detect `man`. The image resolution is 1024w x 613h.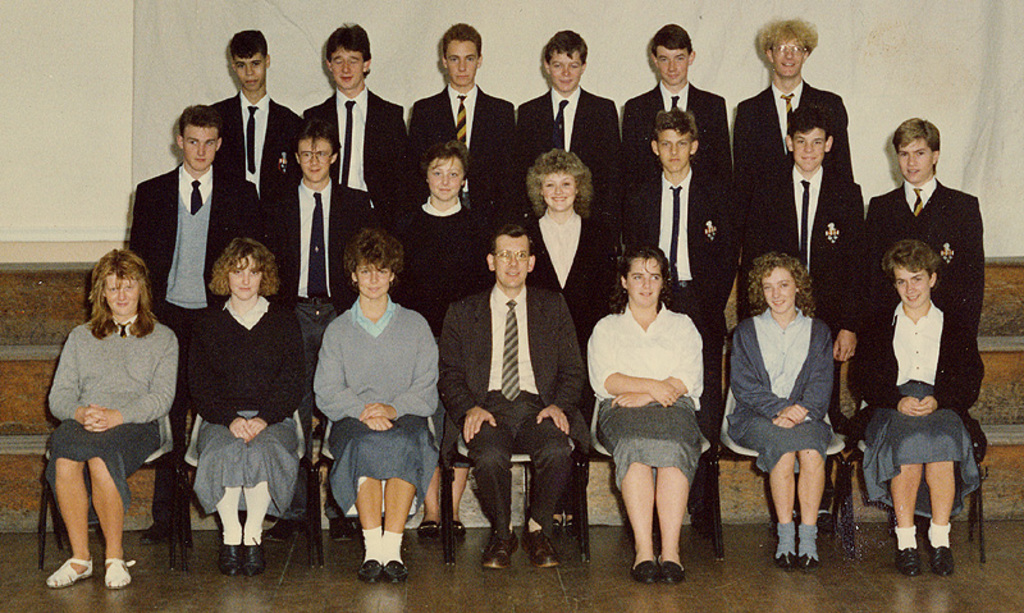
region(307, 24, 408, 203).
